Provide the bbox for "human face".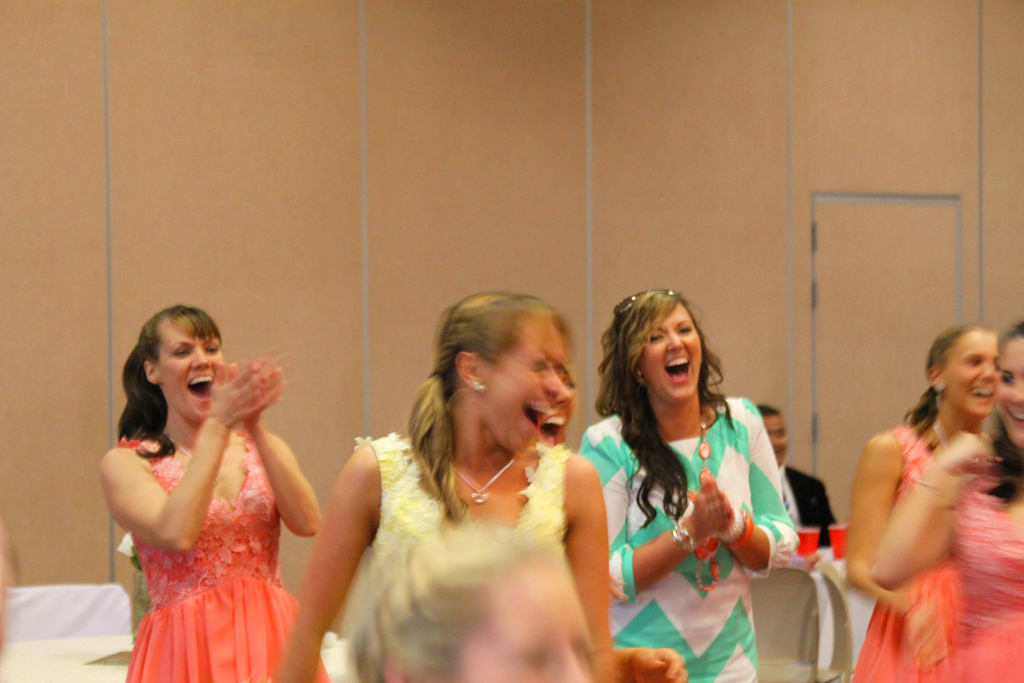
box=[998, 334, 1023, 449].
